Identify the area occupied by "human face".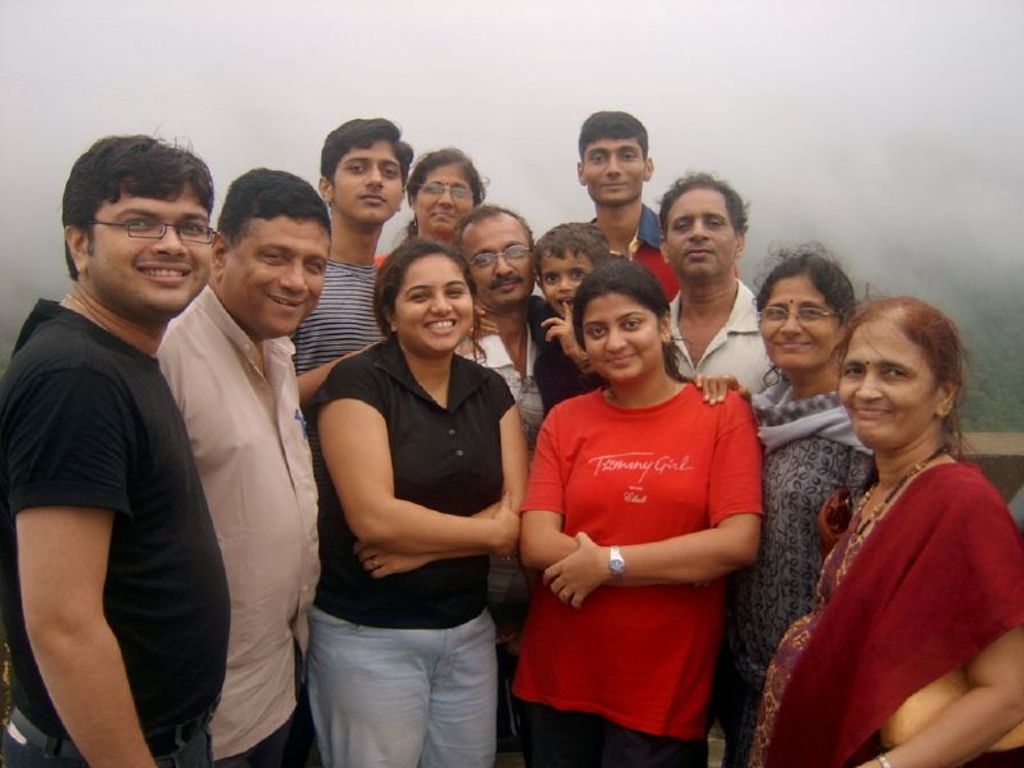
Area: bbox=[842, 330, 937, 448].
